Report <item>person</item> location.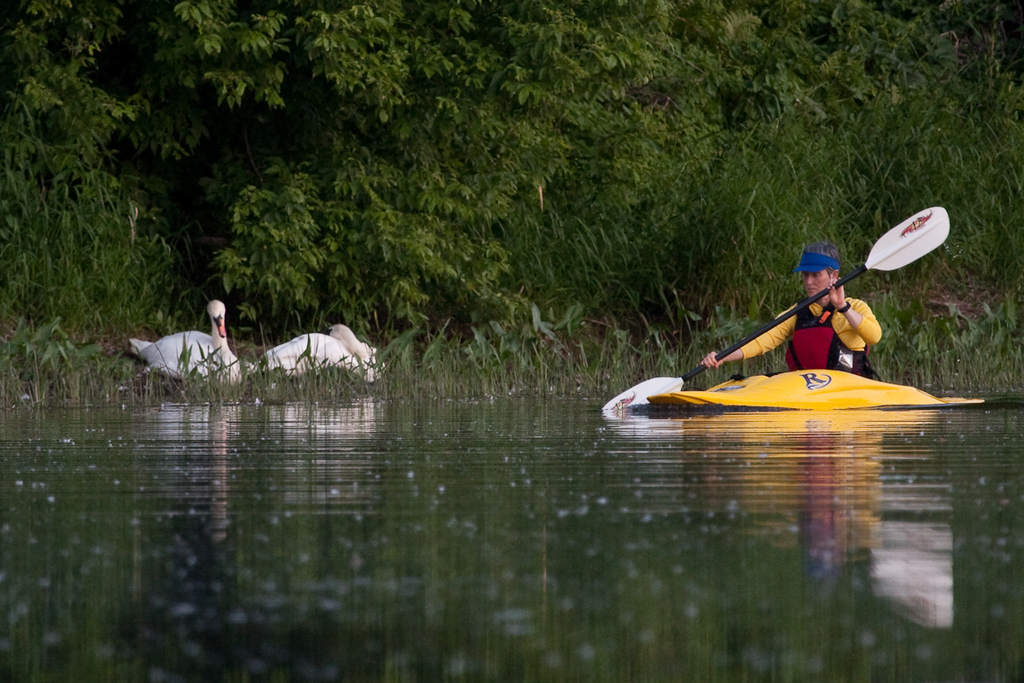
Report: [717, 226, 906, 404].
